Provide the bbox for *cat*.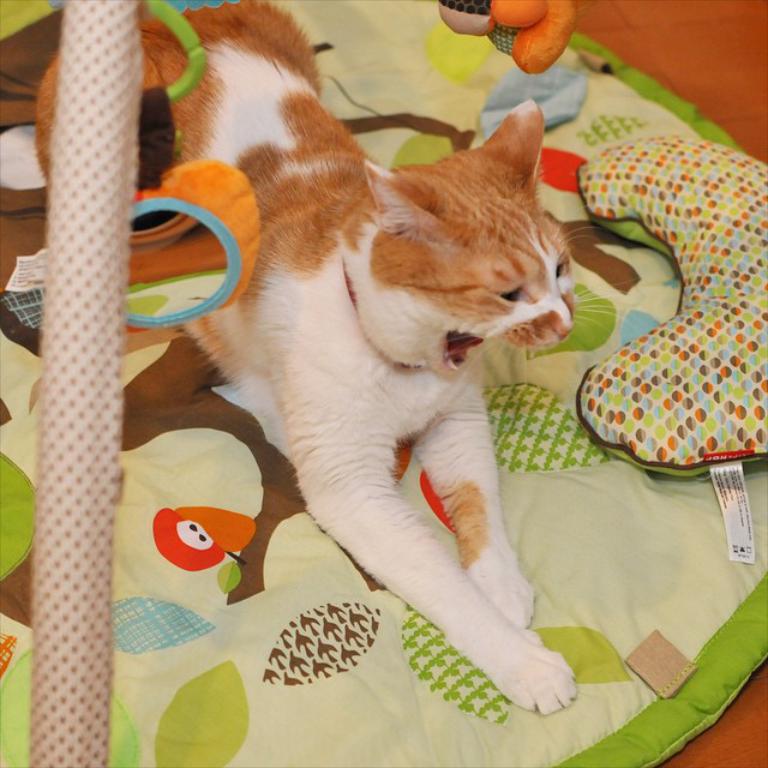
(x1=30, y1=0, x2=653, y2=721).
